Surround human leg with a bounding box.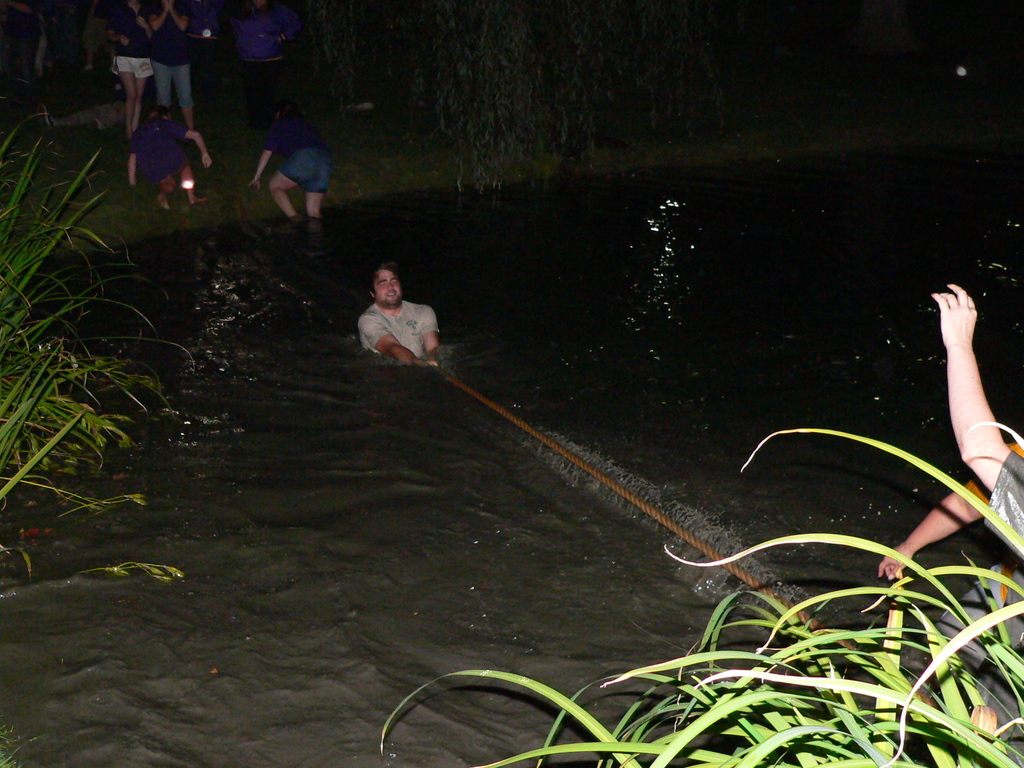
(264, 169, 310, 225).
